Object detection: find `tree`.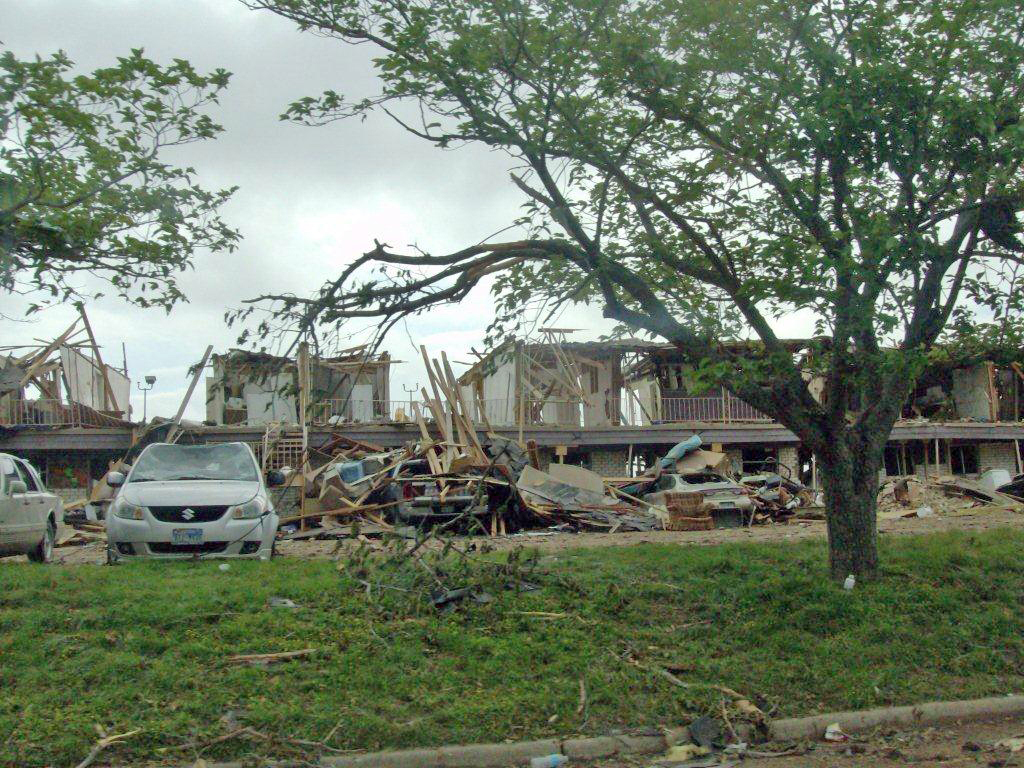
bbox=(100, 13, 988, 566).
